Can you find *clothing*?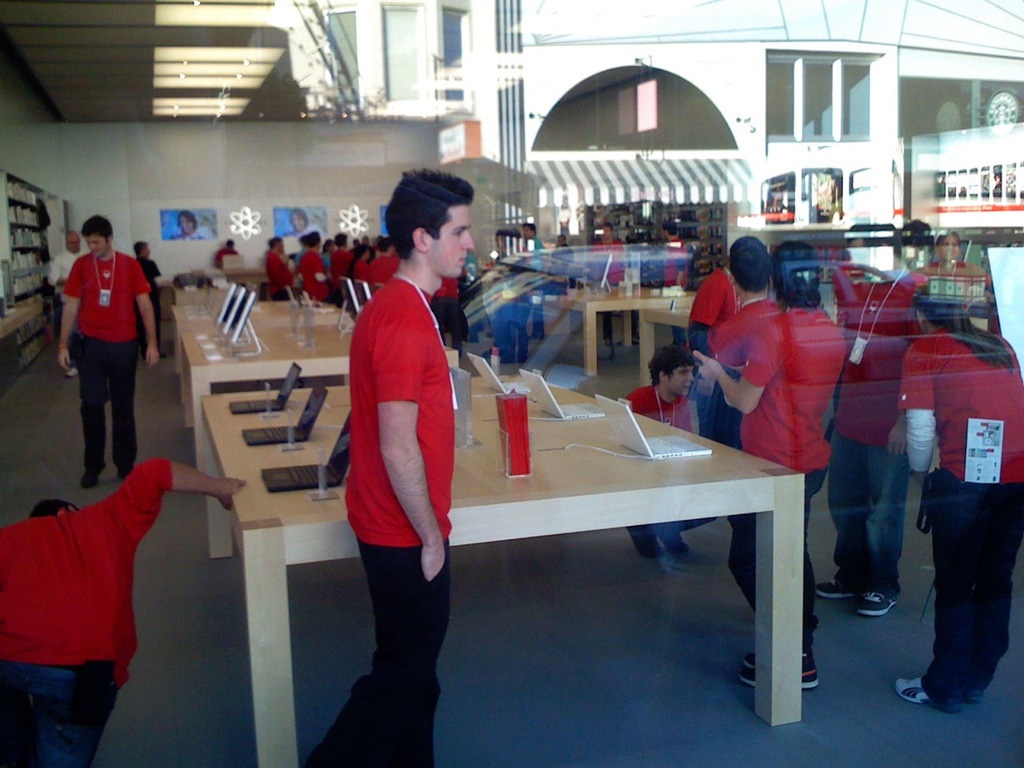
Yes, bounding box: locate(306, 275, 453, 767).
